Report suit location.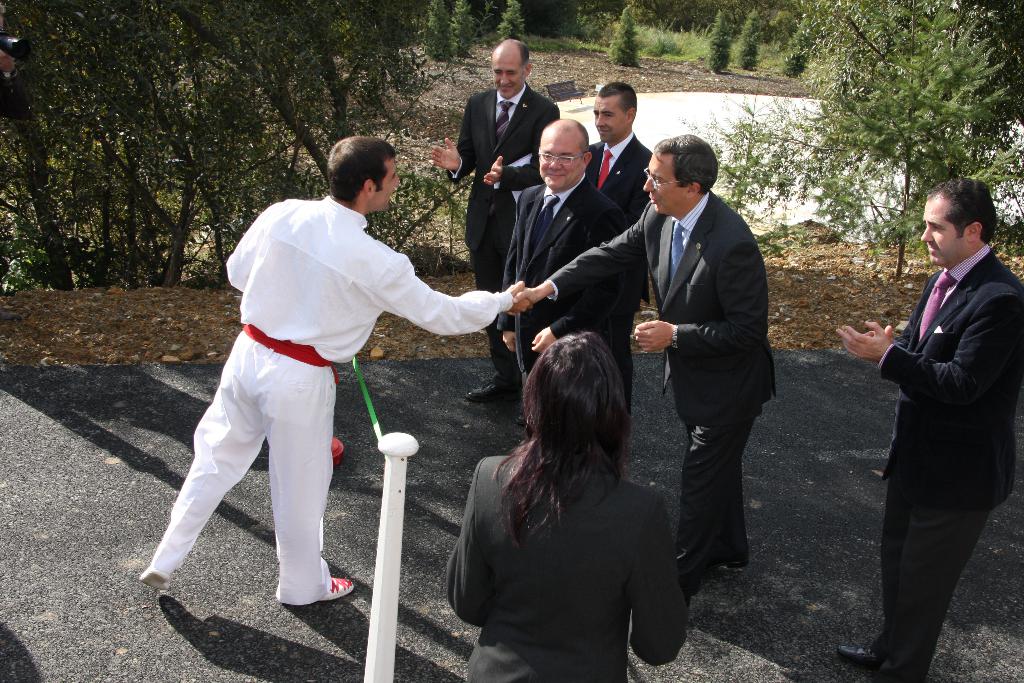
Report: (496,181,630,379).
